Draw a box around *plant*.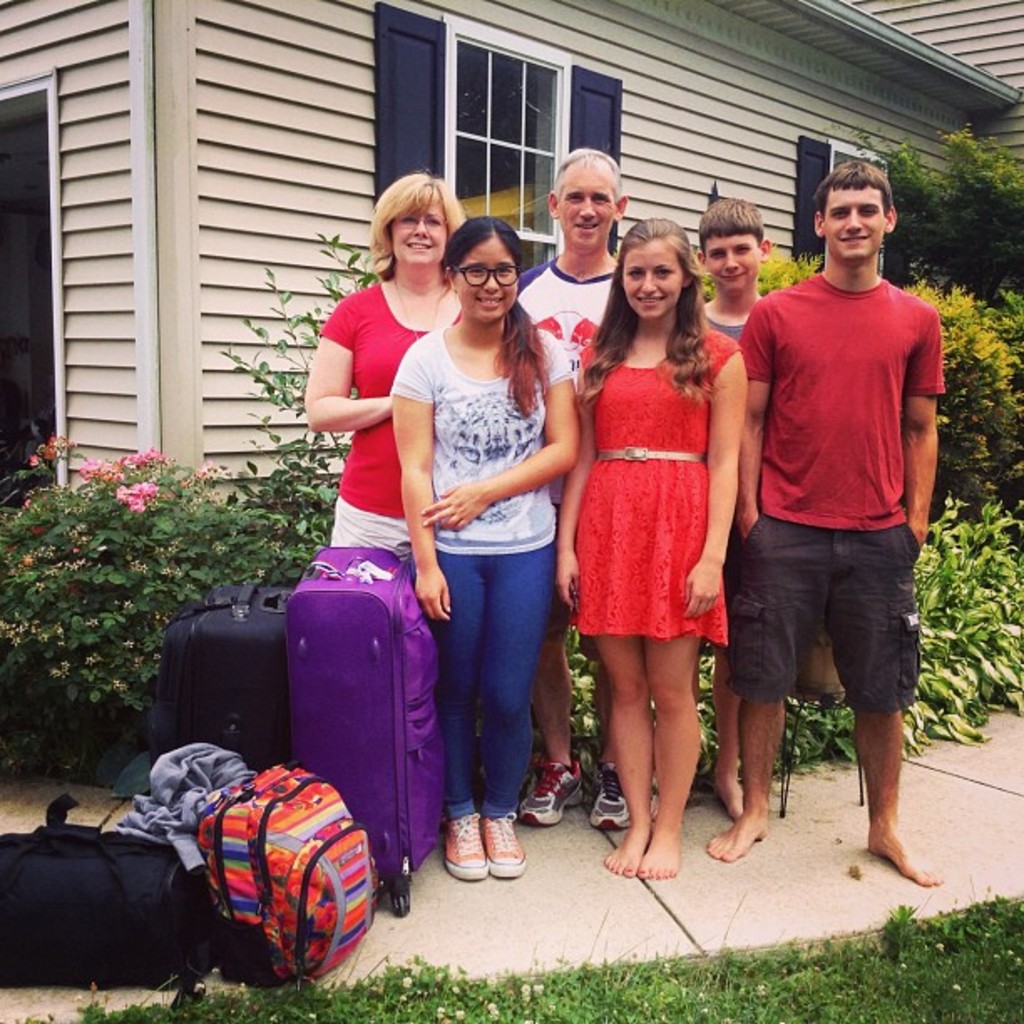
<bbox>5, 417, 234, 743</bbox>.
